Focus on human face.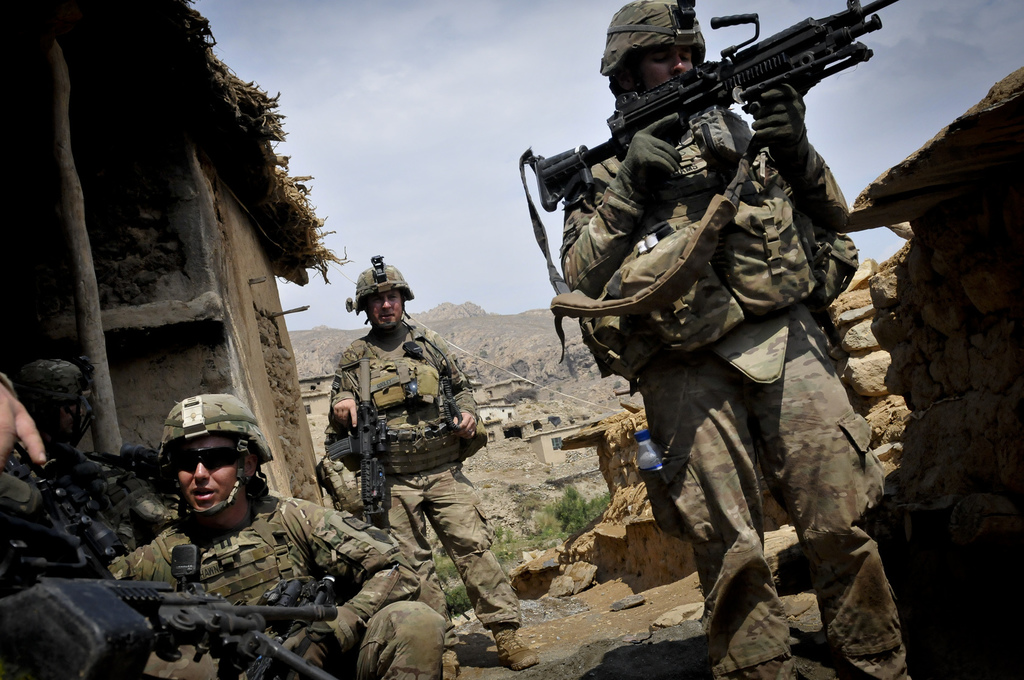
Focused at {"x1": 627, "y1": 47, "x2": 692, "y2": 92}.
